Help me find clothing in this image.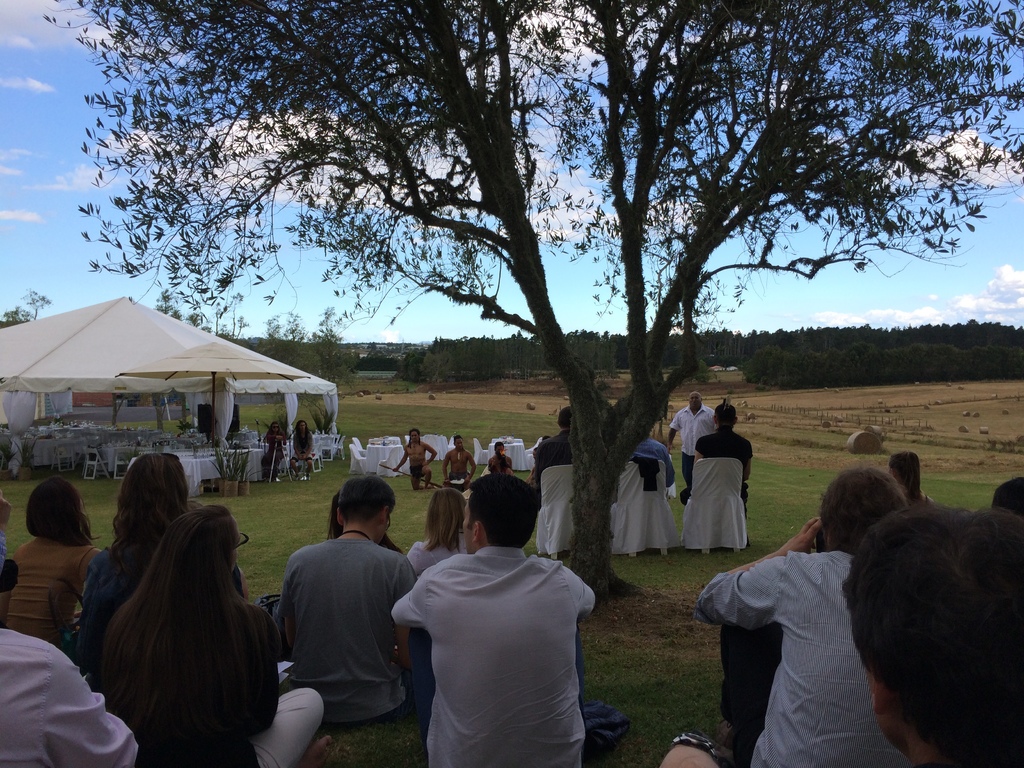
Found it: [left=680, top=452, right=696, bottom=490].
